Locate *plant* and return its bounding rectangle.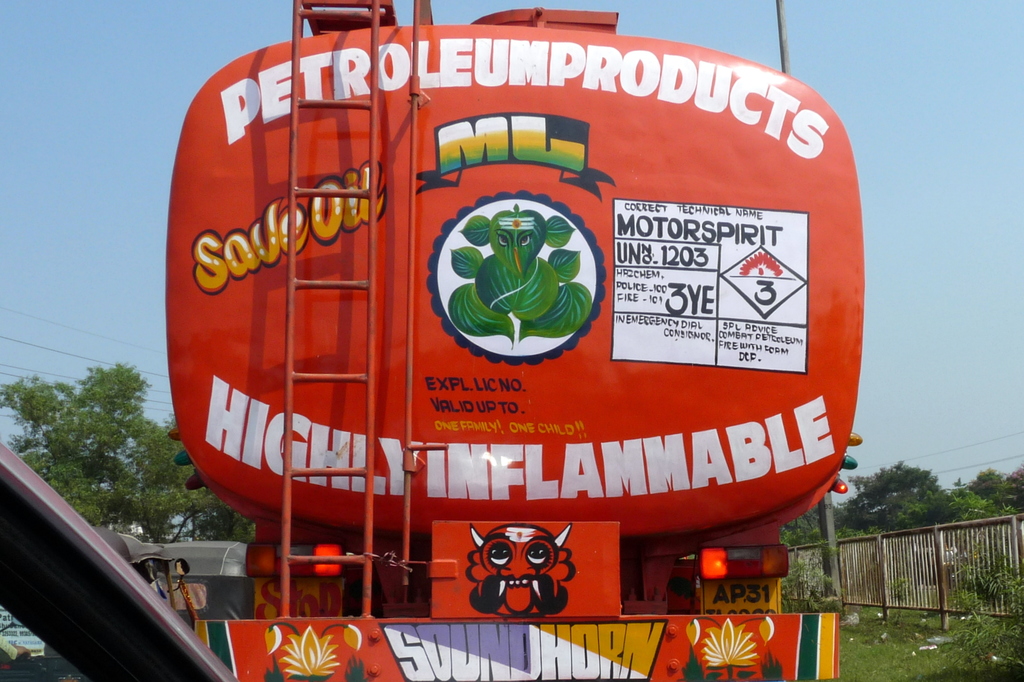
bbox(883, 577, 904, 623).
